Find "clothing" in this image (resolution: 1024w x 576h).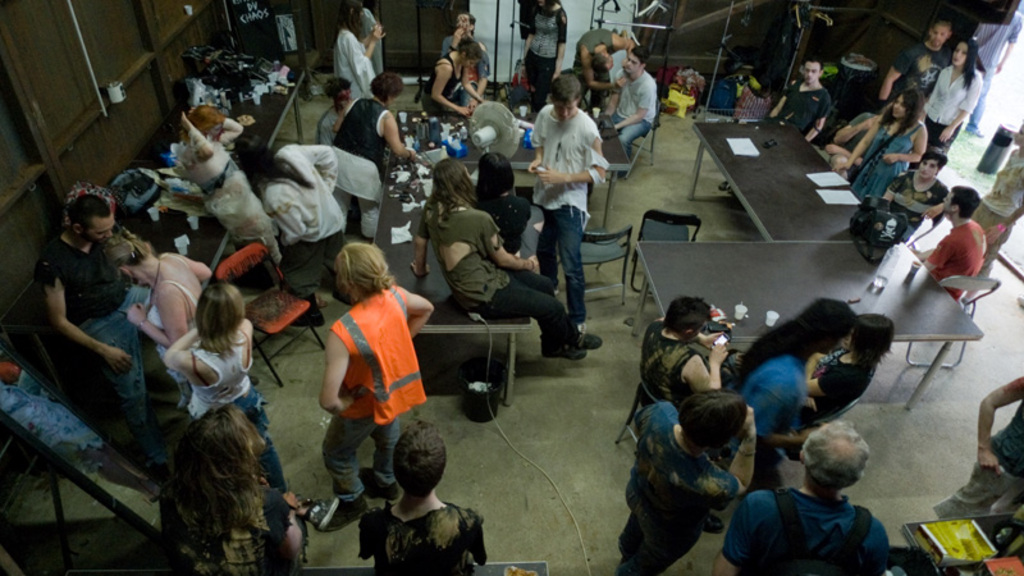
x1=612 y1=68 x2=662 y2=161.
